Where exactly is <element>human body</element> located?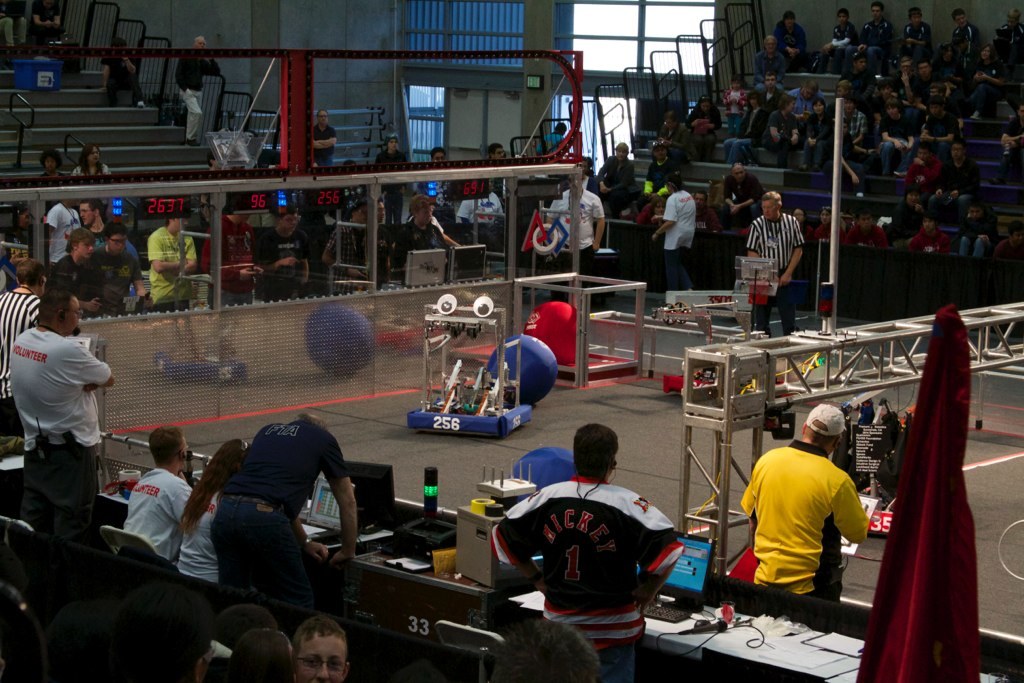
Its bounding box is bbox=[146, 210, 199, 310].
